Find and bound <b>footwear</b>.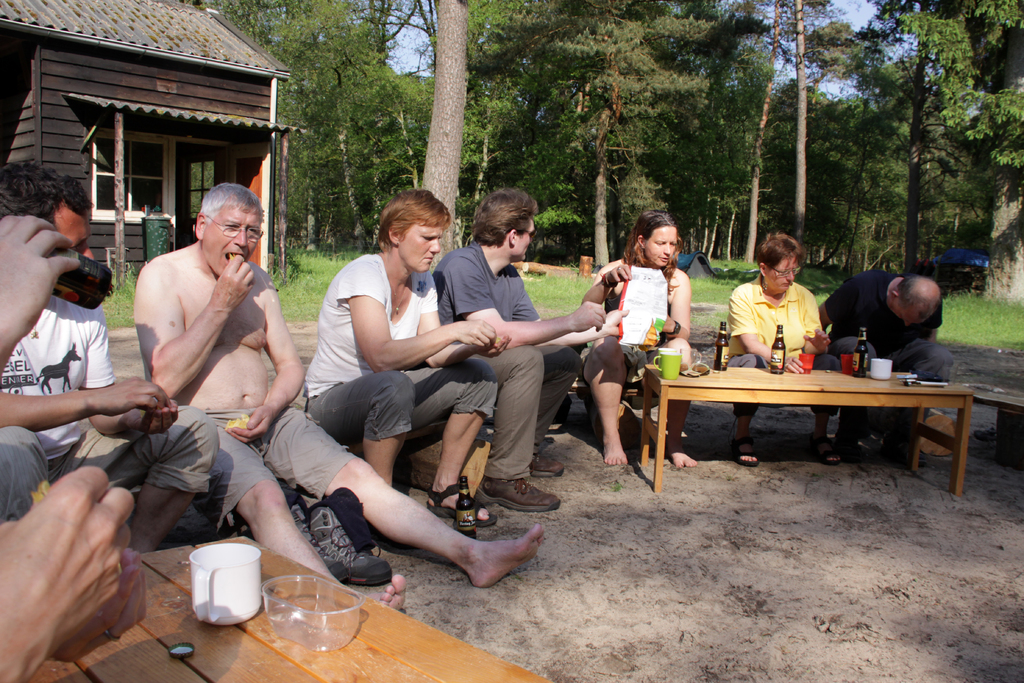
Bound: 733/441/760/467.
